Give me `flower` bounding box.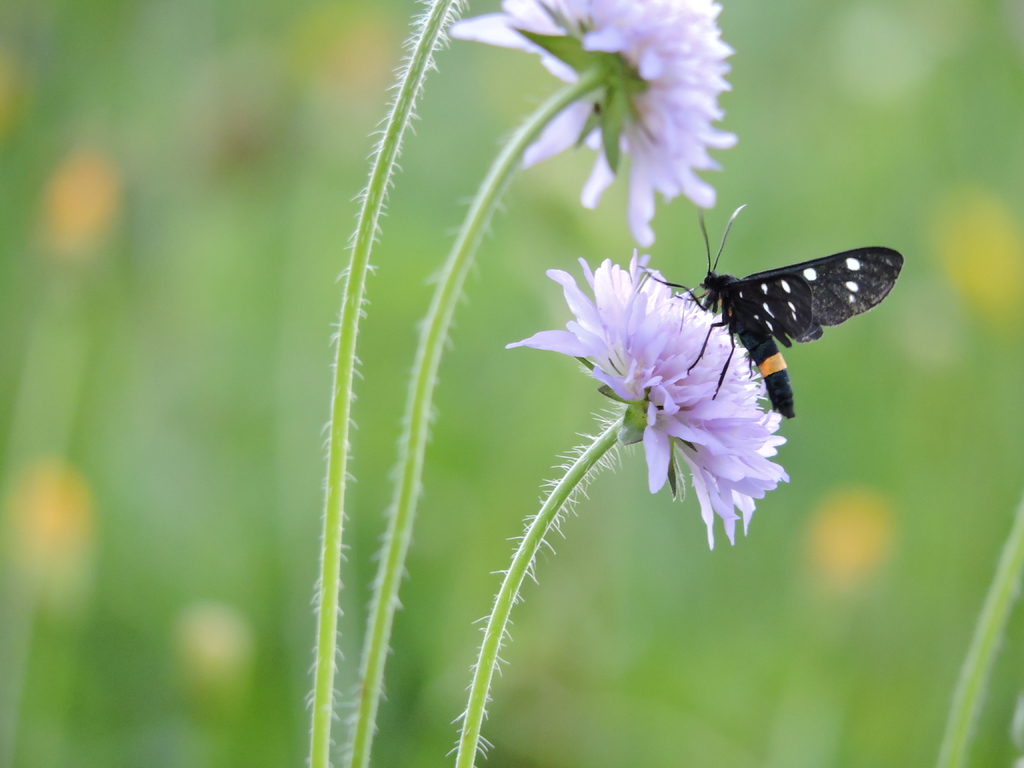
442:0:742:246.
